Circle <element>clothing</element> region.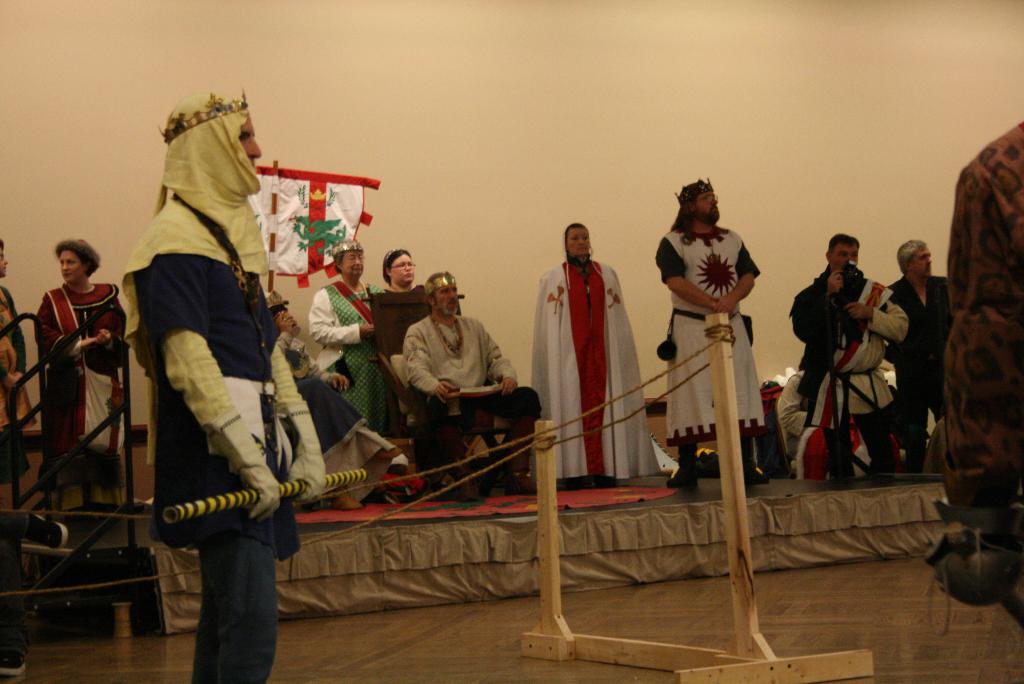
Region: l=940, t=124, r=1023, b=513.
